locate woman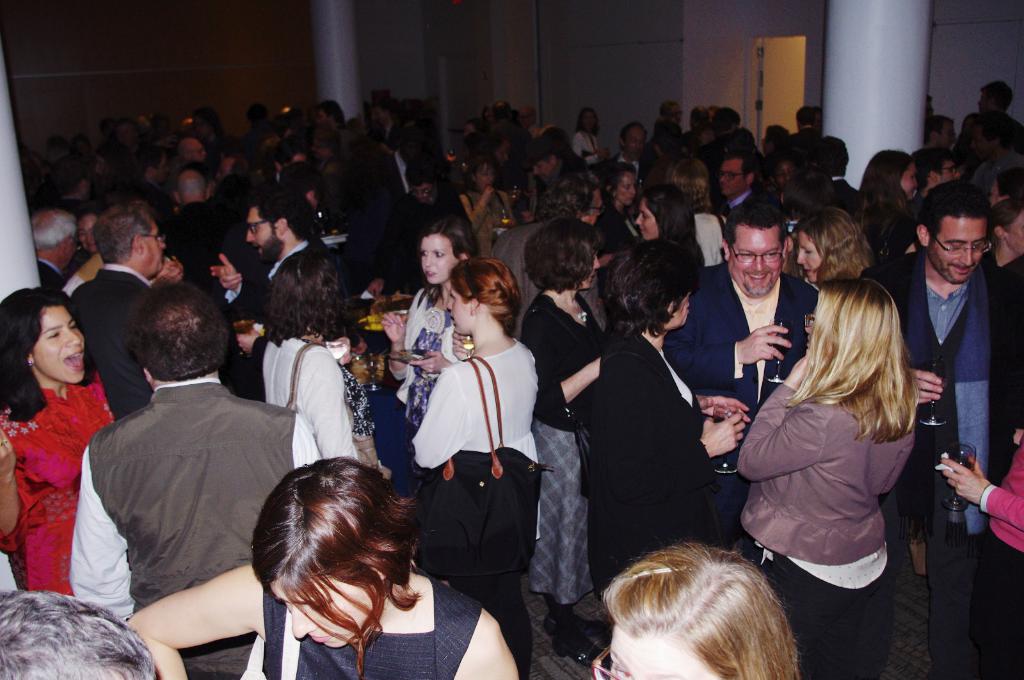
left=596, top=239, right=748, bottom=578
